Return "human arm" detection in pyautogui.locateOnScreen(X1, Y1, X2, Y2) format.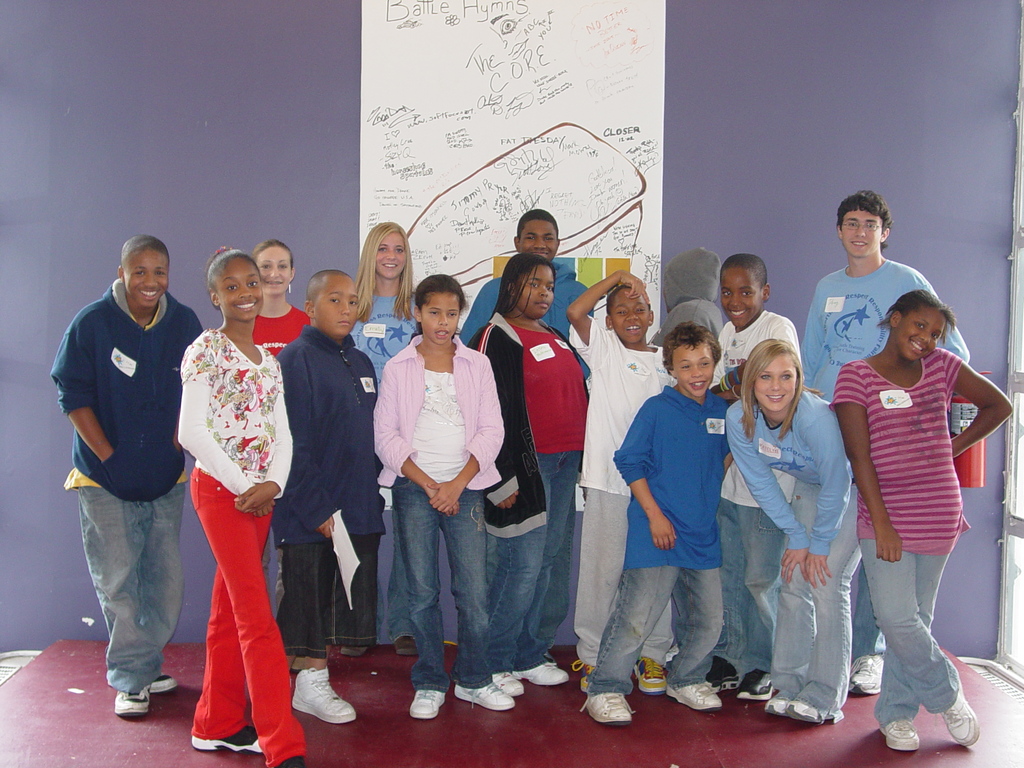
pyautogui.locateOnScreen(60, 328, 100, 471).
